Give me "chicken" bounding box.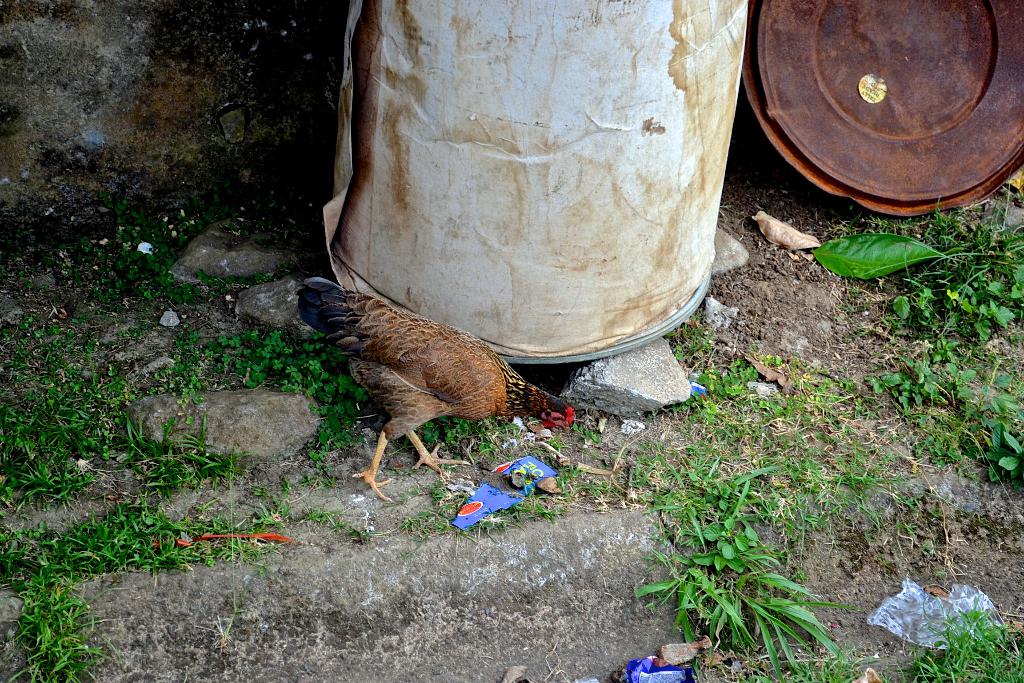
Rect(296, 273, 577, 504).
